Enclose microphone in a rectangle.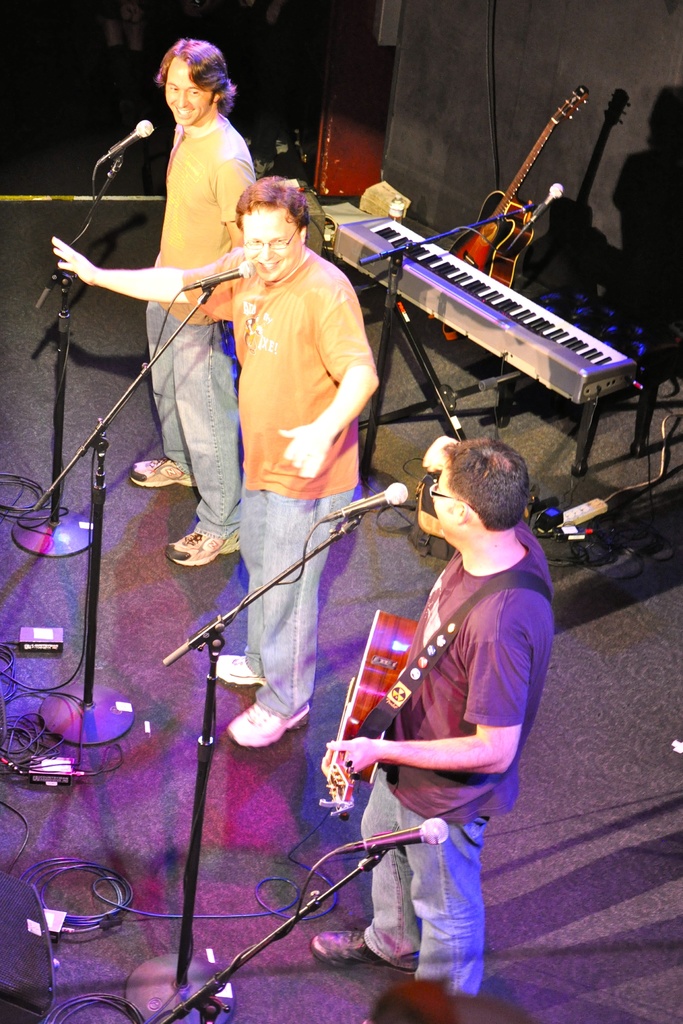
[left=511, top=182, right=568, bottom=252].
